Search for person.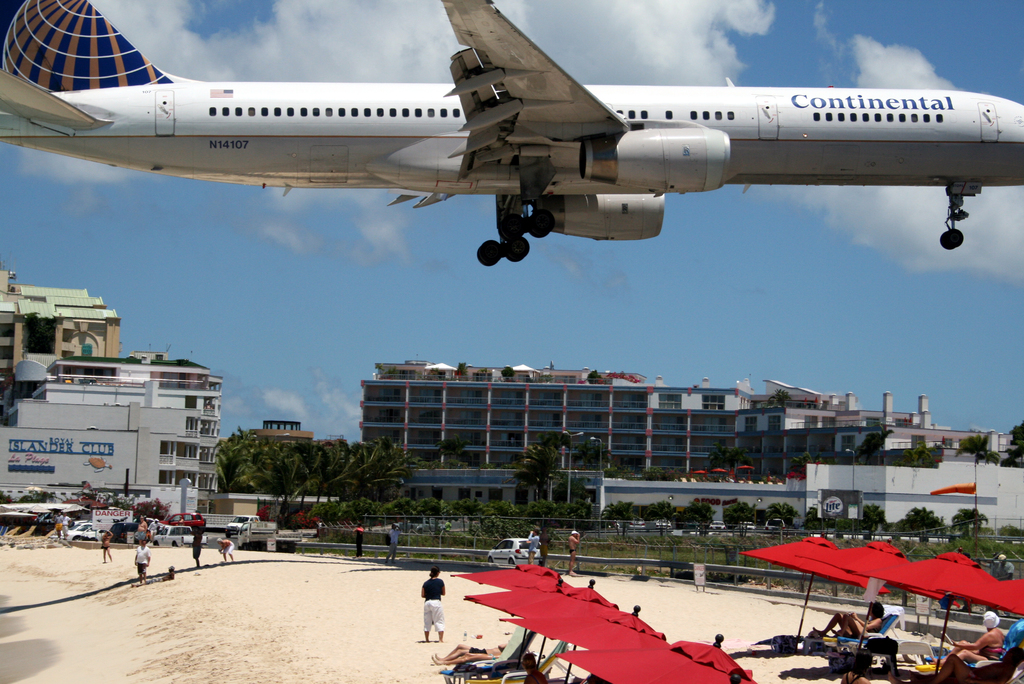
Found at select_region(838, 656, 874, 683).
